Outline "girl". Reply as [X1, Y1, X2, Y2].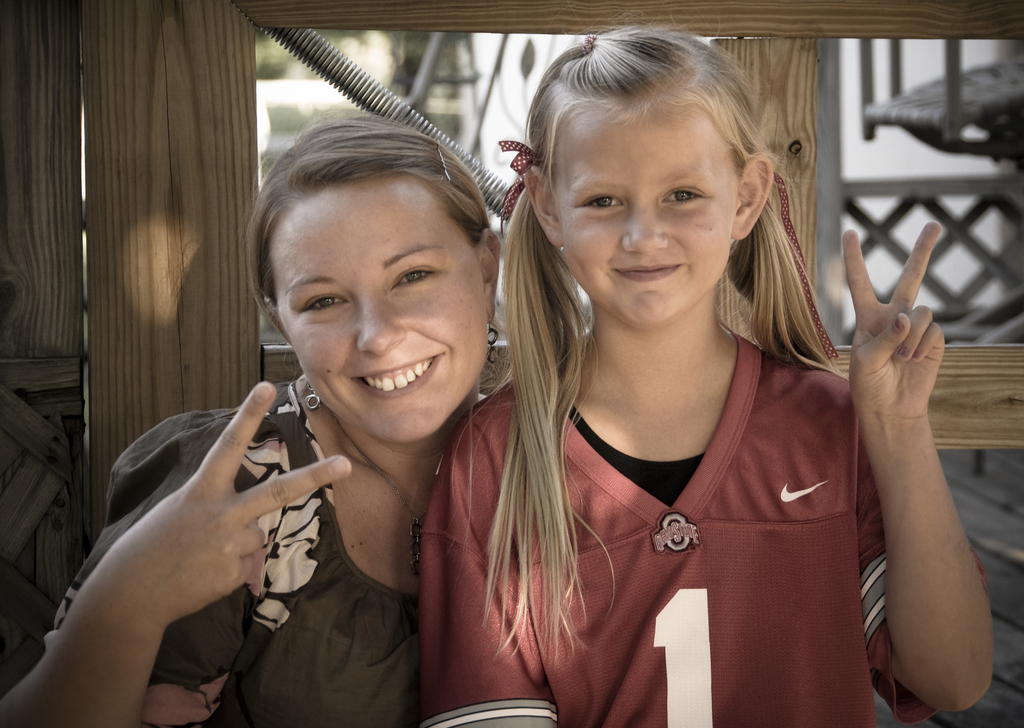
[0, 111, 502, 727].
